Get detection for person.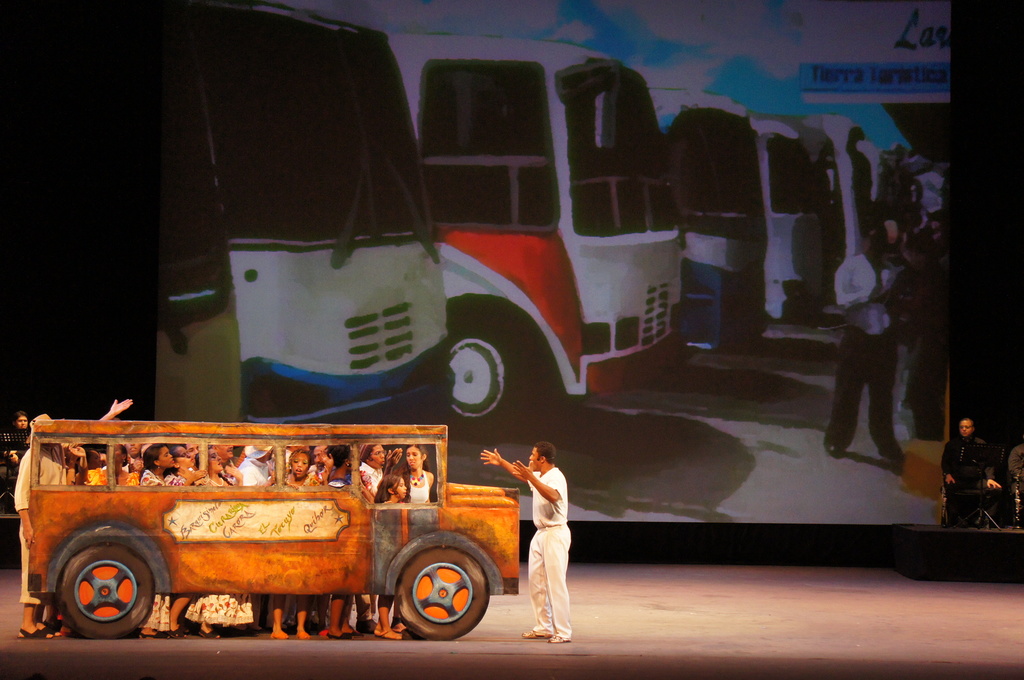
Detection: (274,442,330,641).
